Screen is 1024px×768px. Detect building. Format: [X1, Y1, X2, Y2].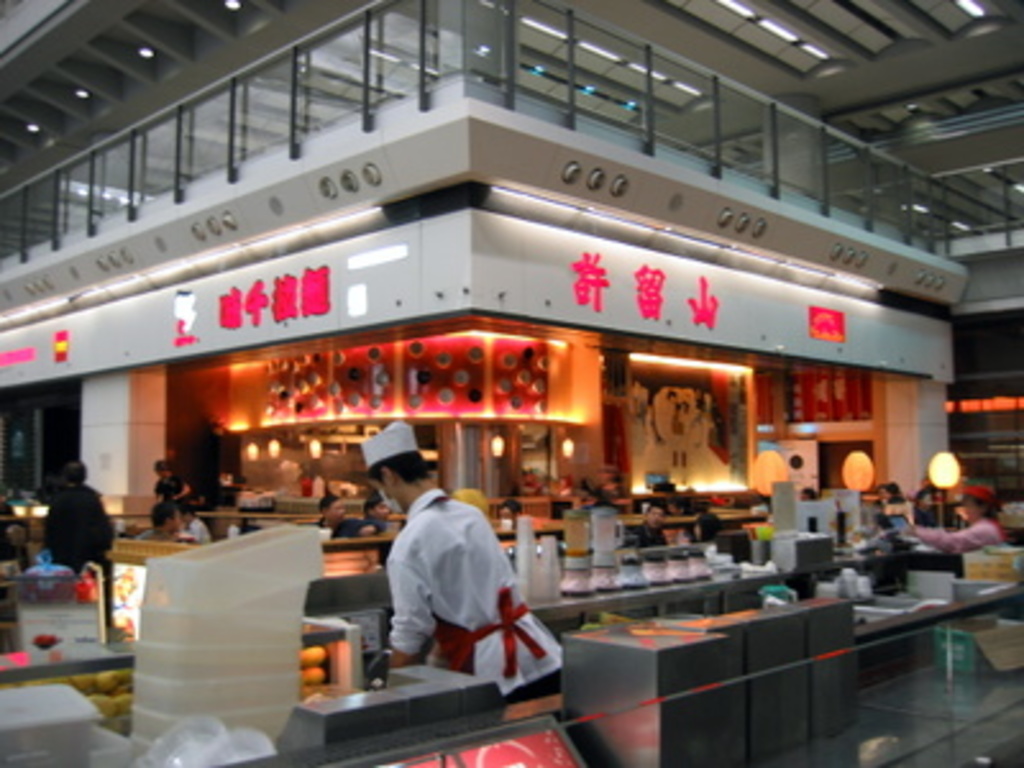
[0, 0, 1021, 765].
